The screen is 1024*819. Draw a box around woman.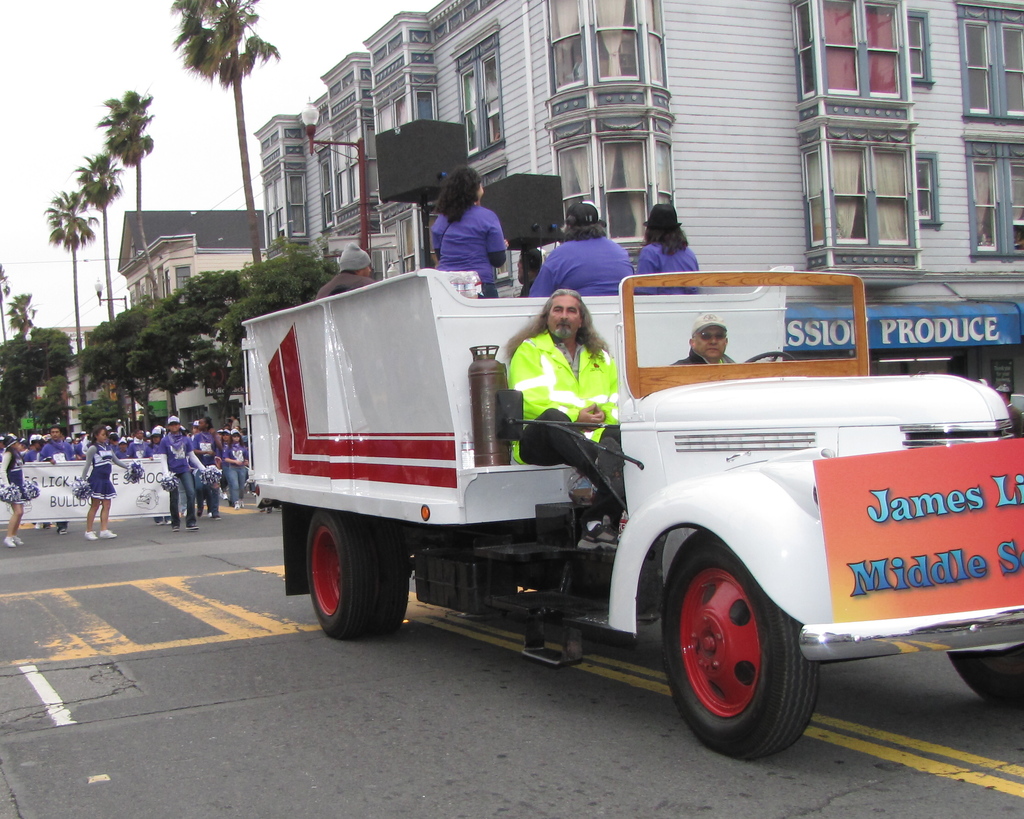
Rect(141, 426, 172, 525).
